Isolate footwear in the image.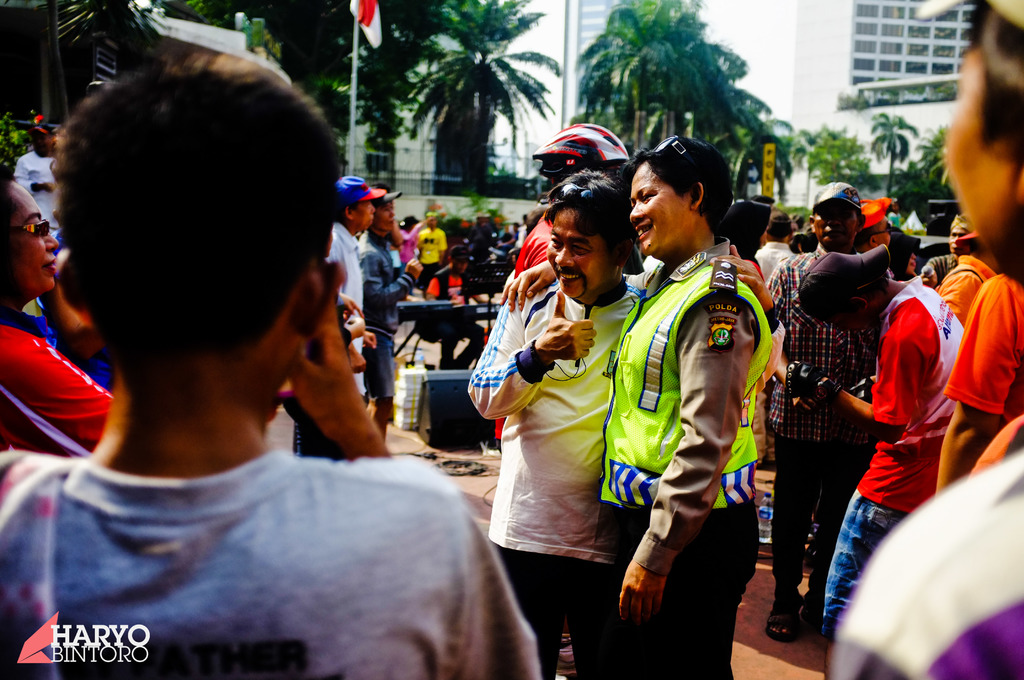
Isolated region: crop(762, 599, 799, 642).
